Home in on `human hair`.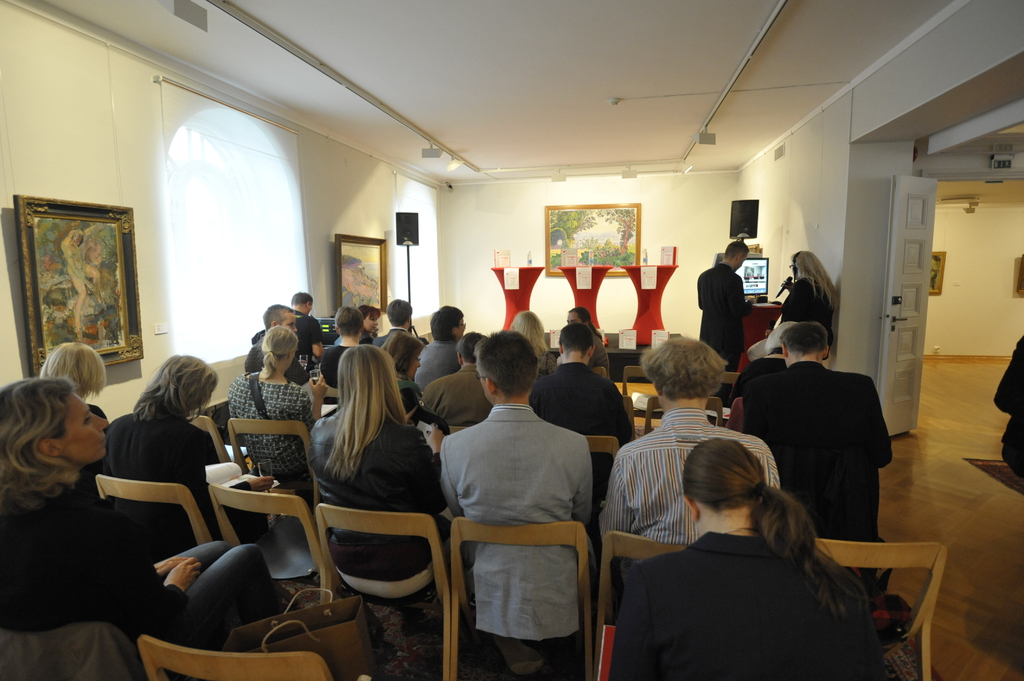
Homed in at 567,306,604,337.
